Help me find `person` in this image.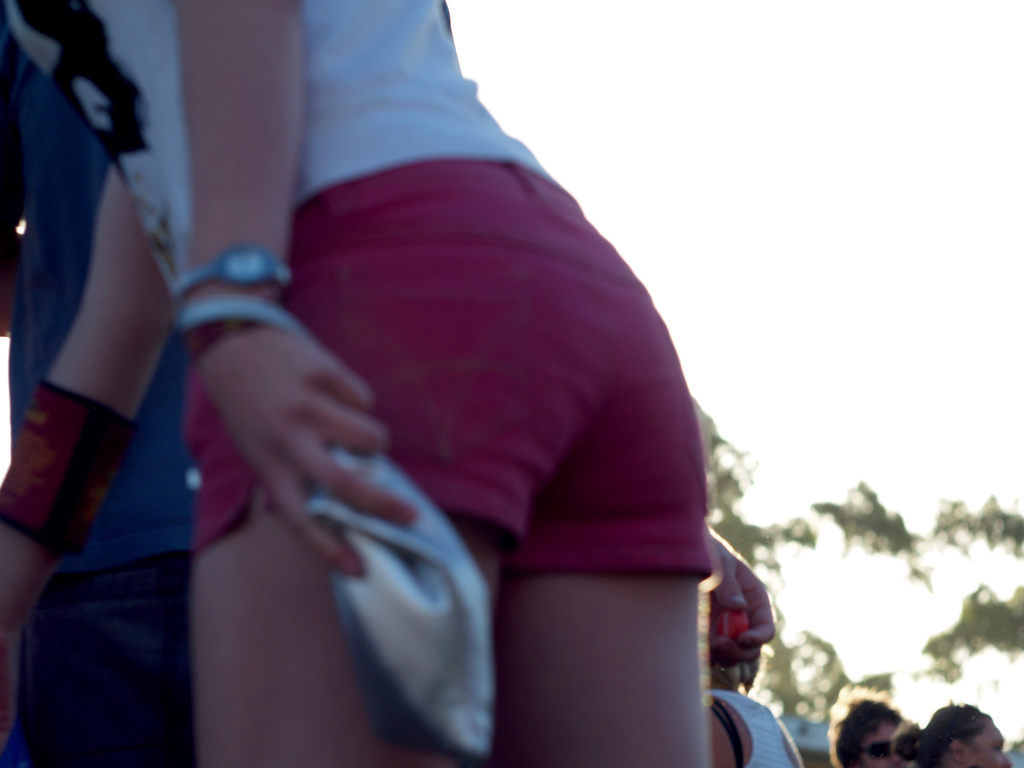
Found it: [913, 705, 1008, 758].
